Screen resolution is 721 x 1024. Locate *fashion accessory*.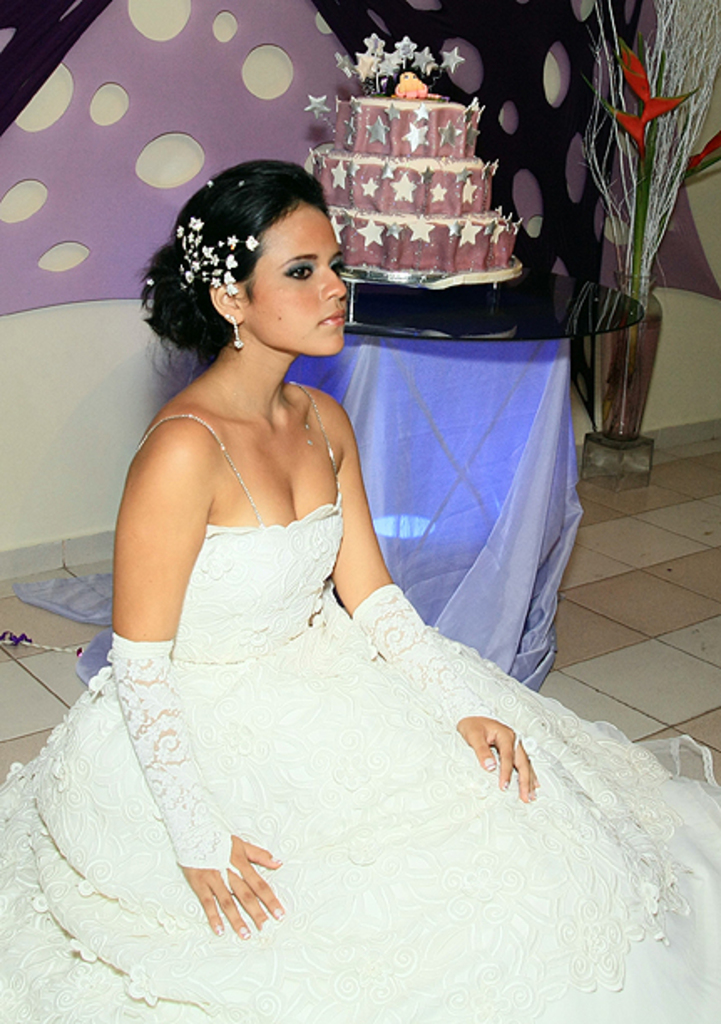
bbox=[206, 179, 212, 186].
